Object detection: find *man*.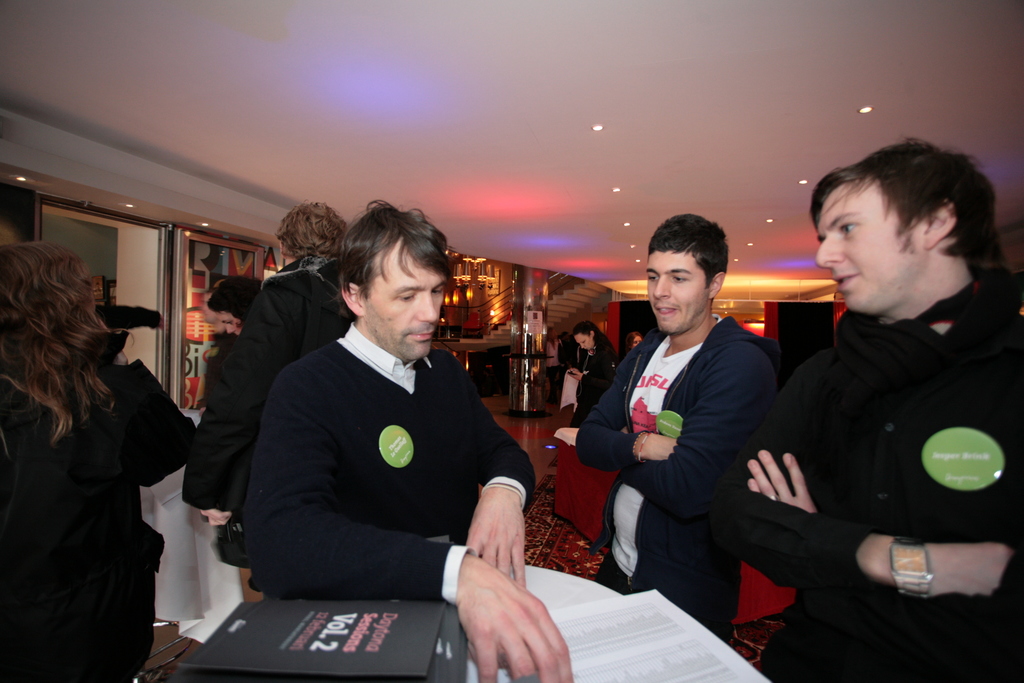
(198, 290, 237, 410).
